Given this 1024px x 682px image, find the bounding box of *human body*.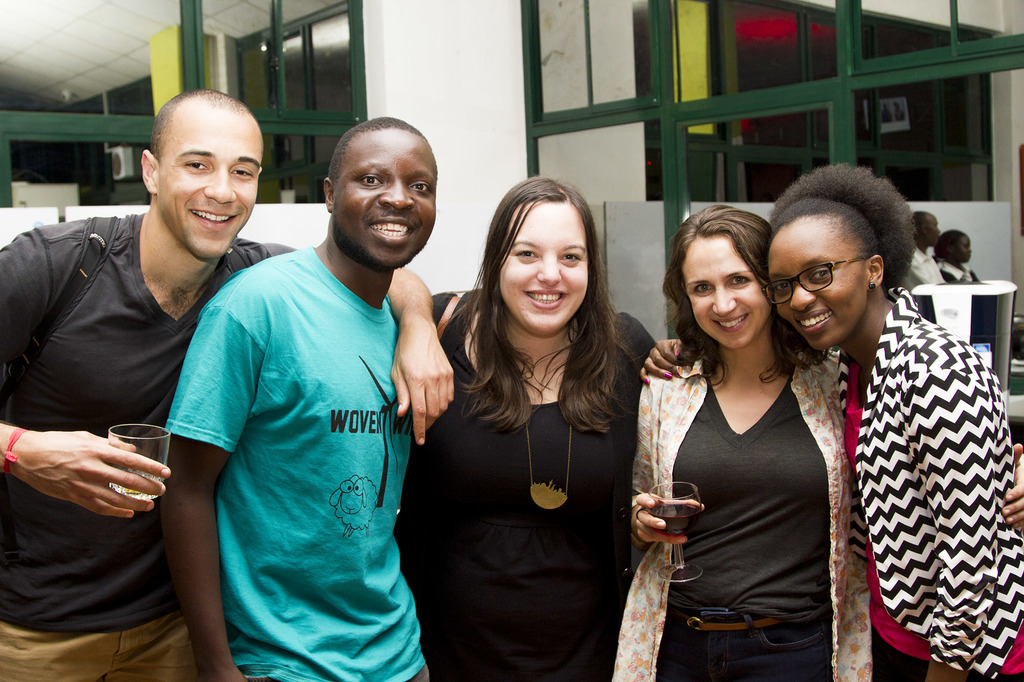
(x1=934, y1=228, x2=981, y2=286).
